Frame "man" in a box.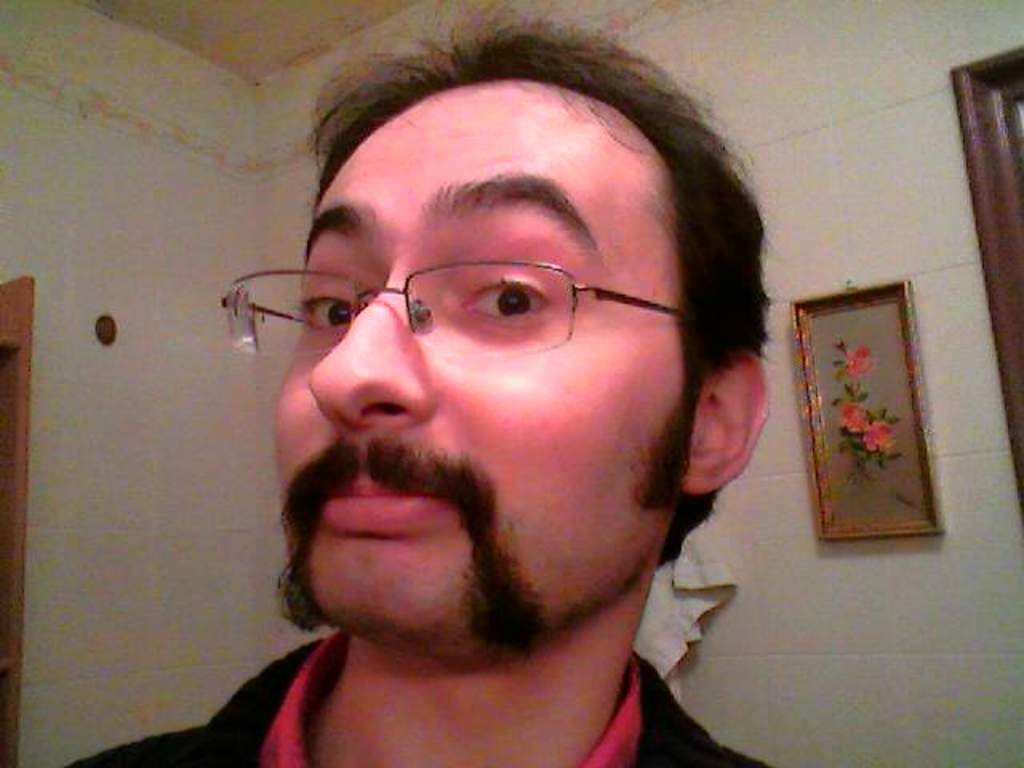
bbox(128, 3, 883, 767).
